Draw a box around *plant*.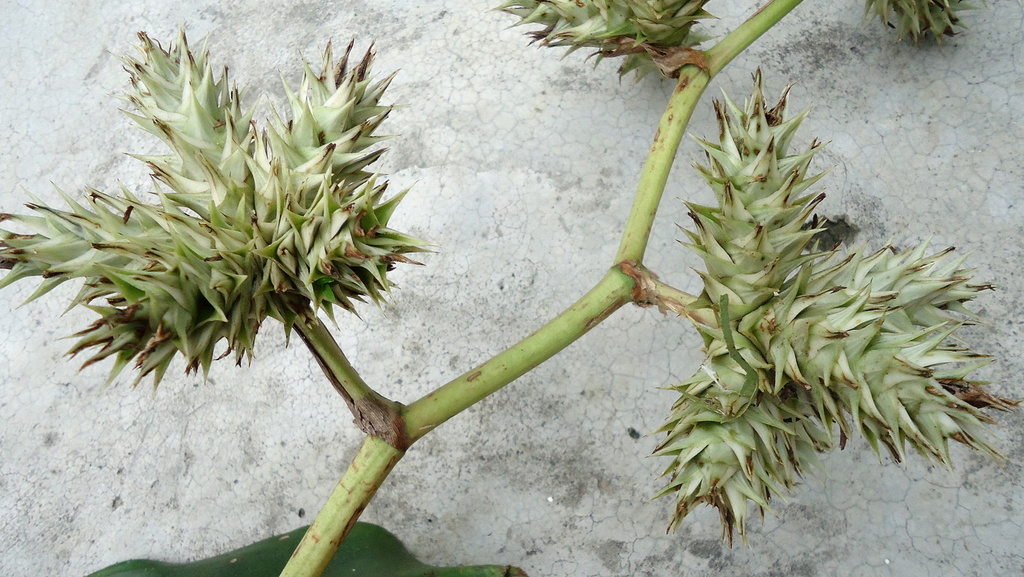
{"left": 0, "top": 0, "right": 1021, "bottom": 576}.
